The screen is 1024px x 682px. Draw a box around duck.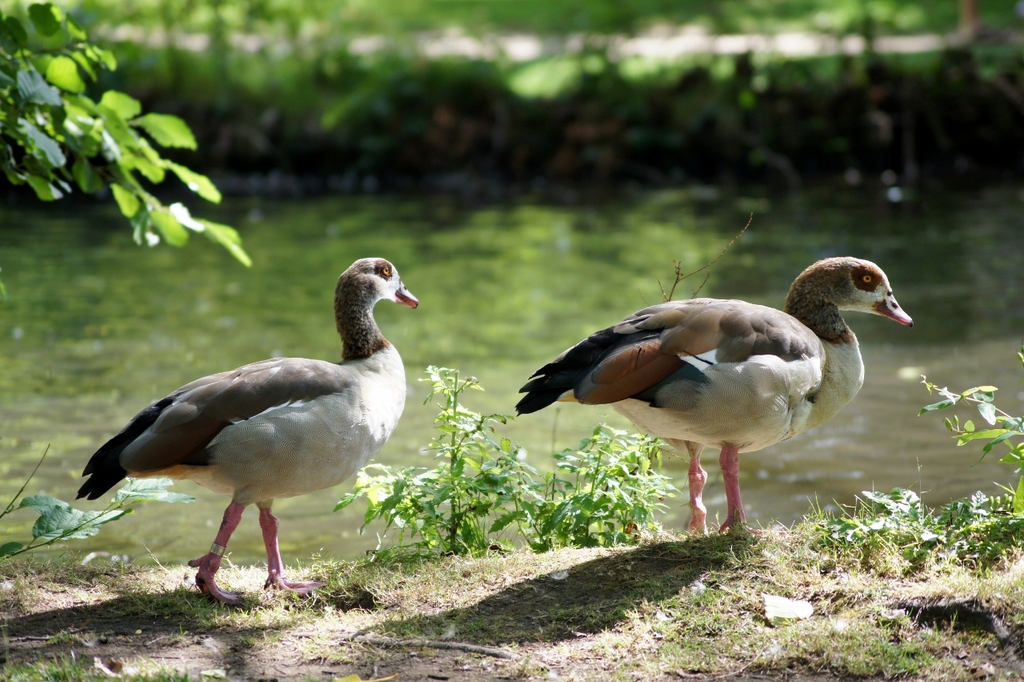
<box>79,249,422,608</box>.
